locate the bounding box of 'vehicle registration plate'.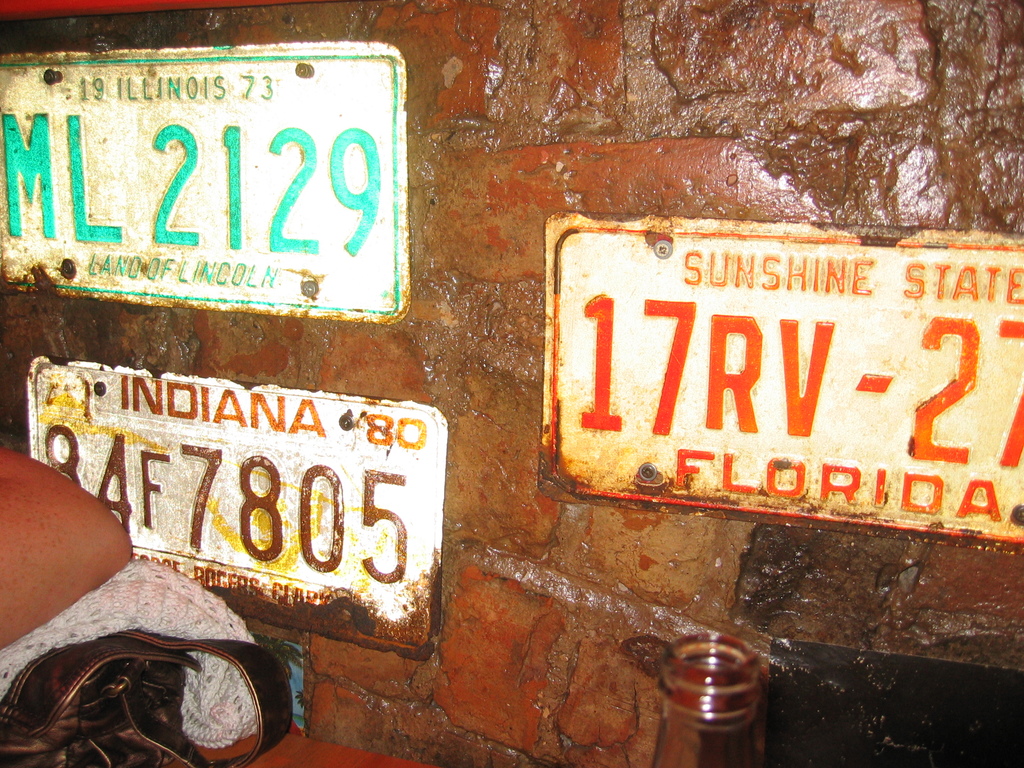
Bounding box: [0, 41, 410, 325].
